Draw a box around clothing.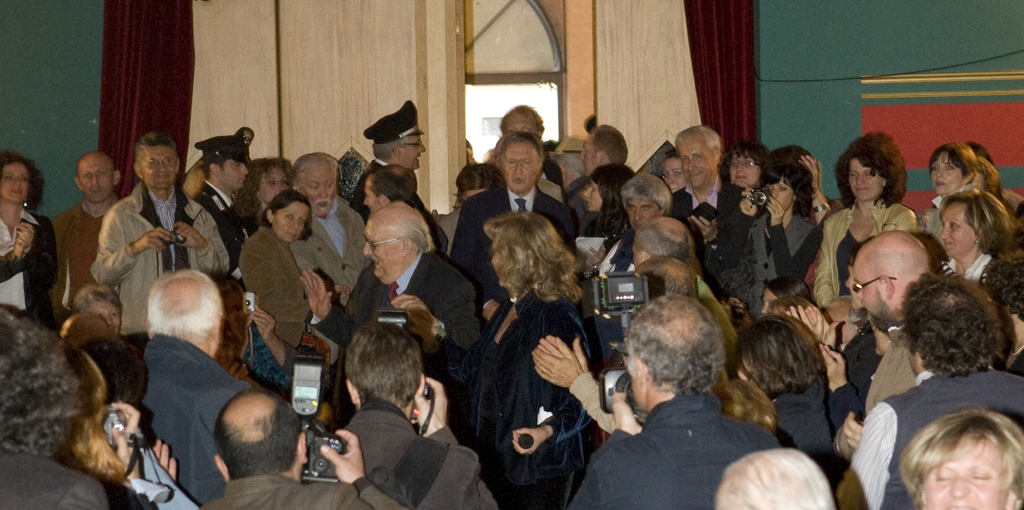
l=821, t=317, r=900, b=447.
